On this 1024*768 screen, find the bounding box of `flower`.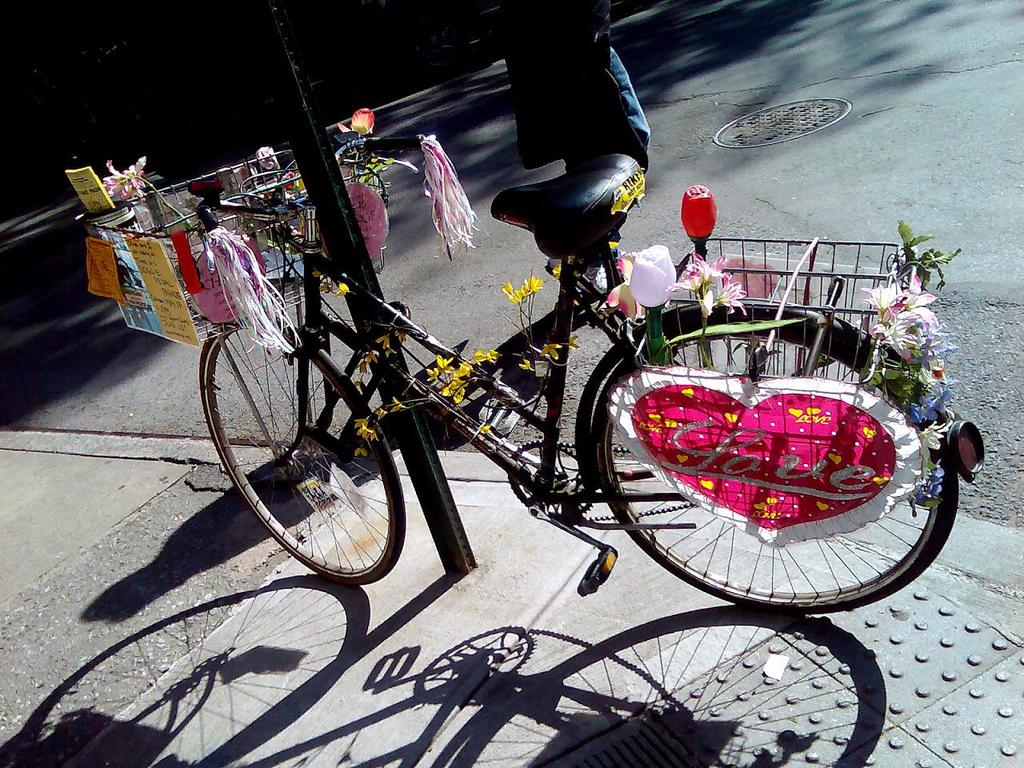
Bounding box: {"x1": 374, "y1": 336, "x2": 396, "y2": 354}.
